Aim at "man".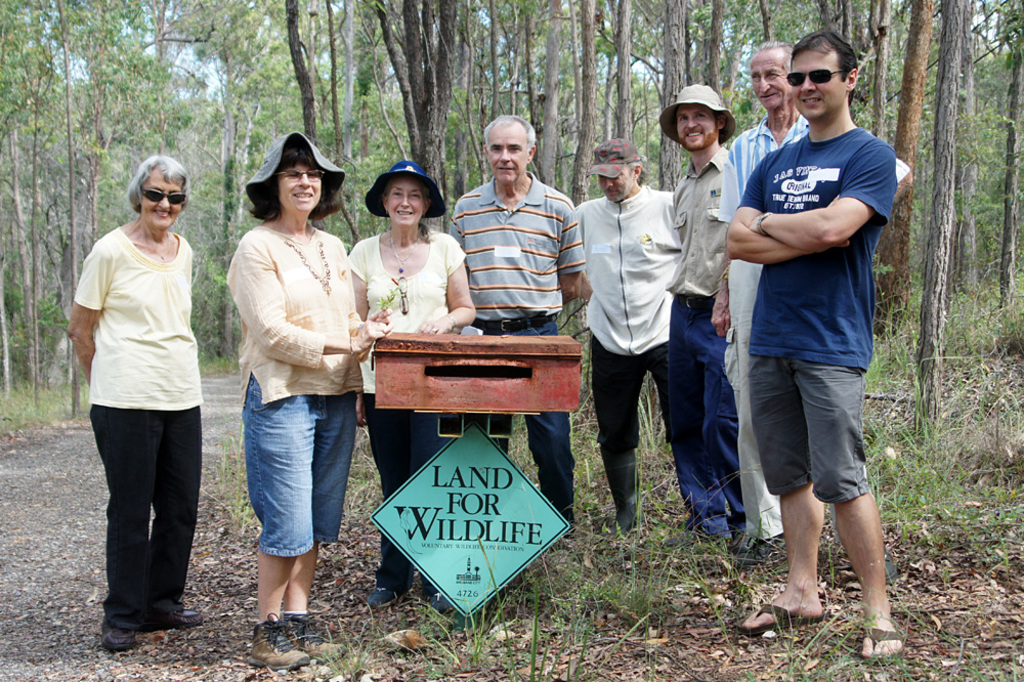
Aimed at 725, 25, 908, 664.
